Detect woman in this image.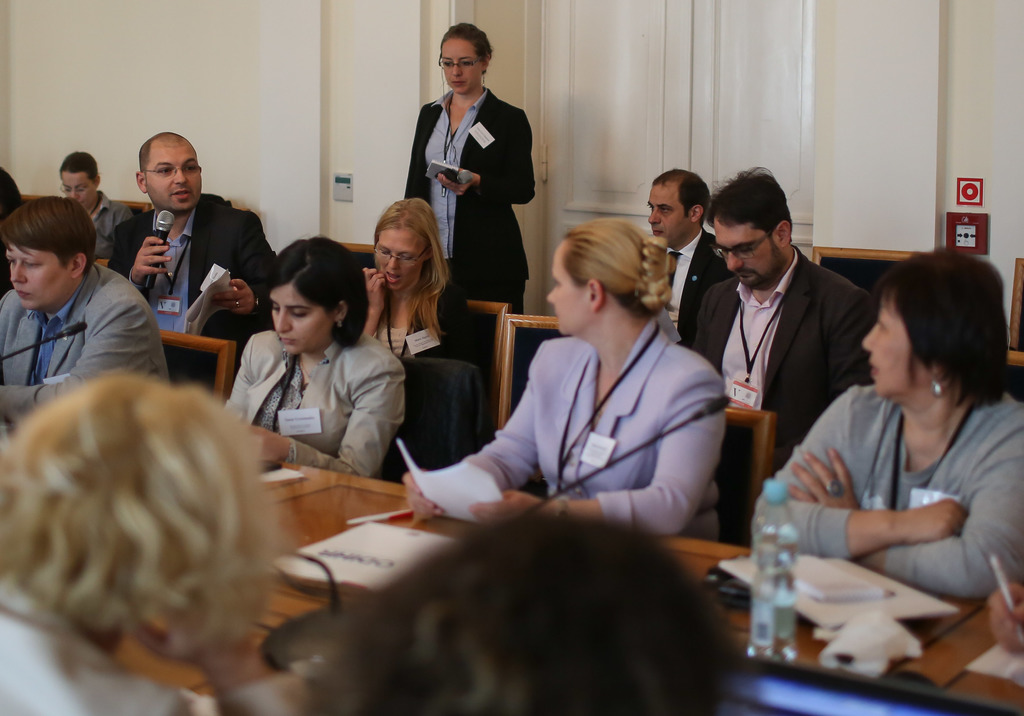
Detection: (x1=400, y1=21, x2=538, y2=313).
